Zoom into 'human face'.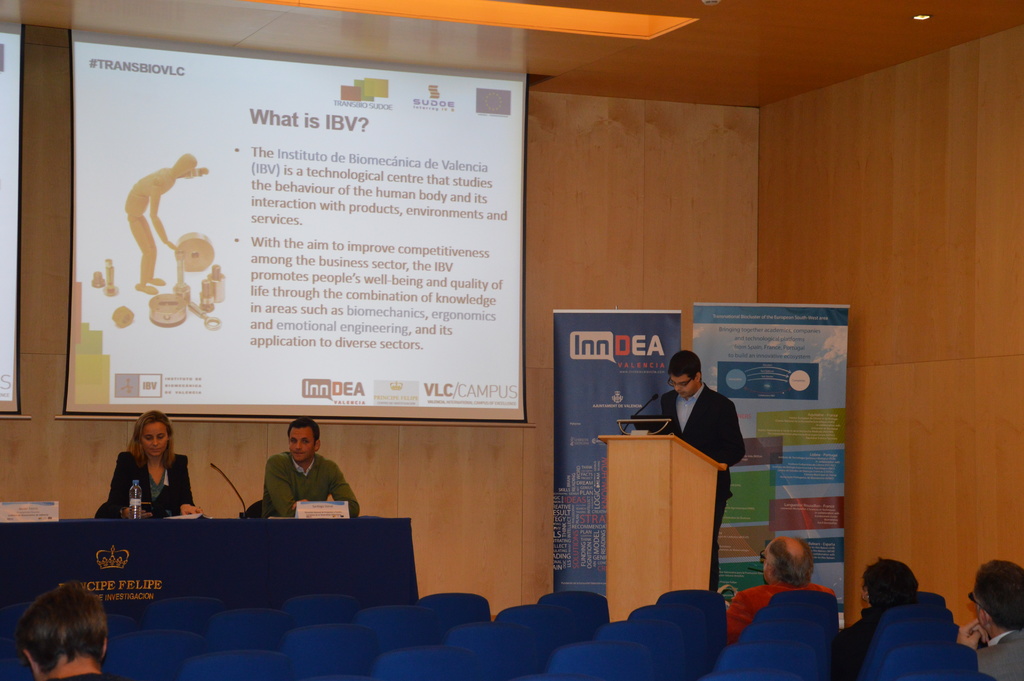
Zoom target: (141,422,172,459).
